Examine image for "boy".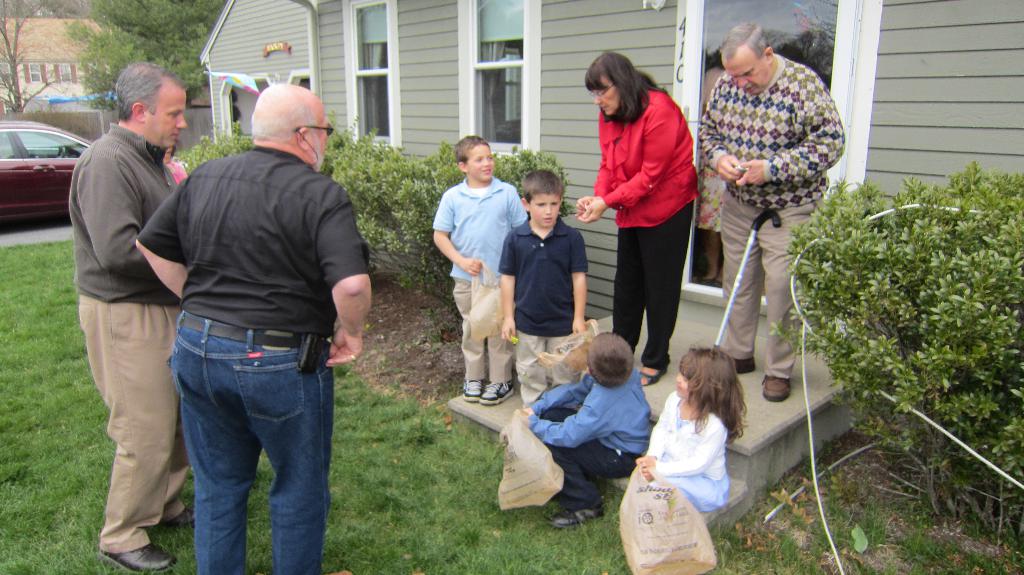
Examination result: {"x1": 500, "y1": 169, "x2": 584, "y2": 407}.
